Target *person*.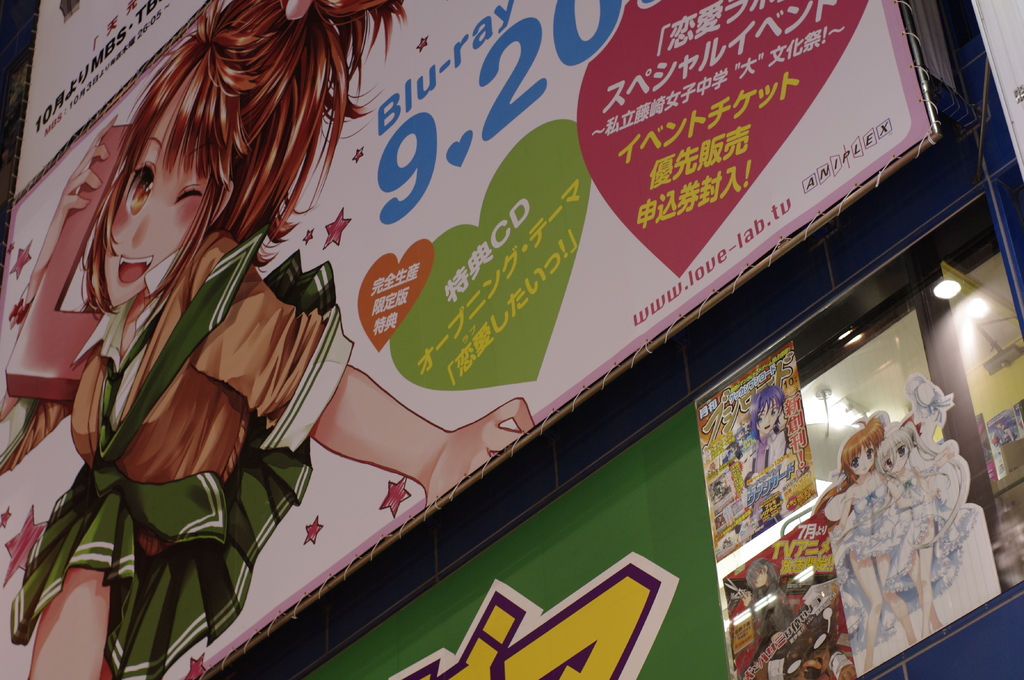
Target region: <bbox>833, 419, 912, 674</bbox>.
